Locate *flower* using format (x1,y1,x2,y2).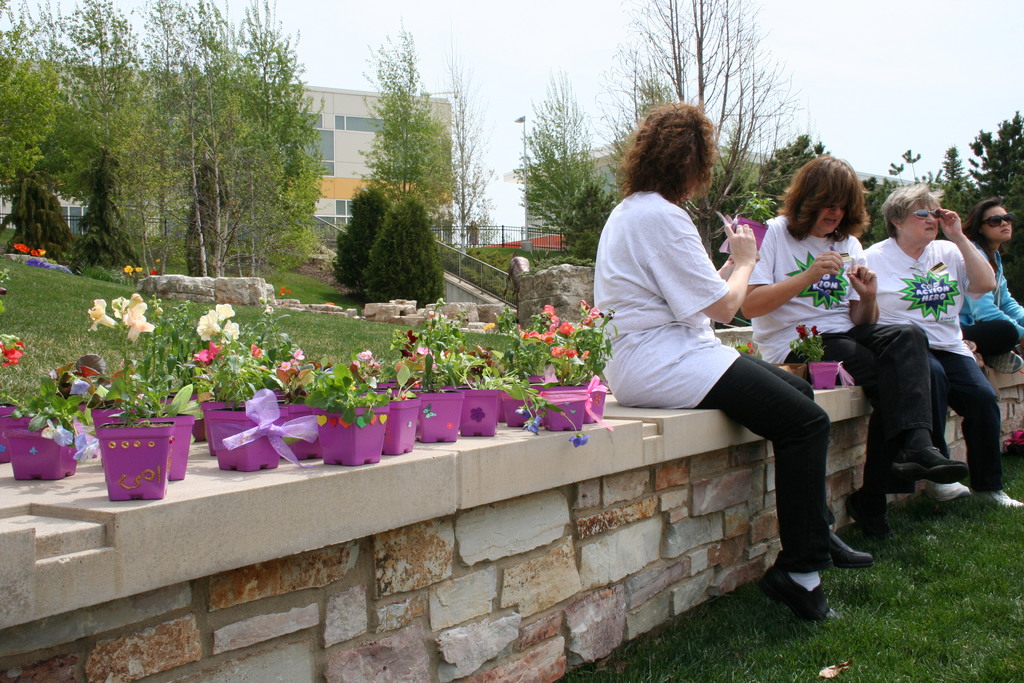
(351,352,374,362).
